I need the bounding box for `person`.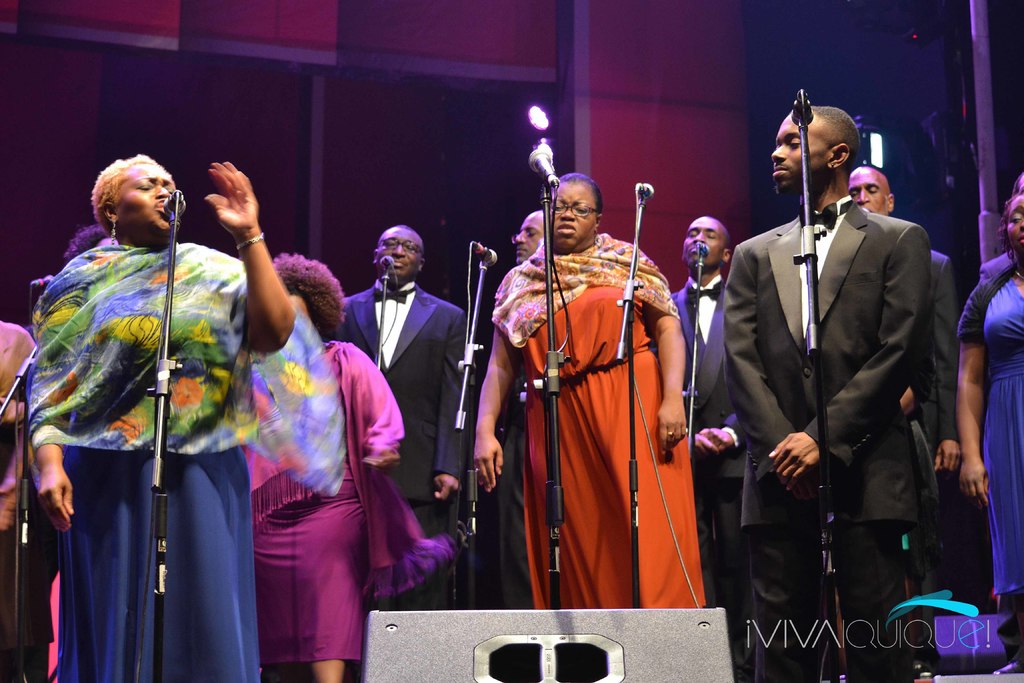
Here it is: bbox=[851, 162, 988, 605].
